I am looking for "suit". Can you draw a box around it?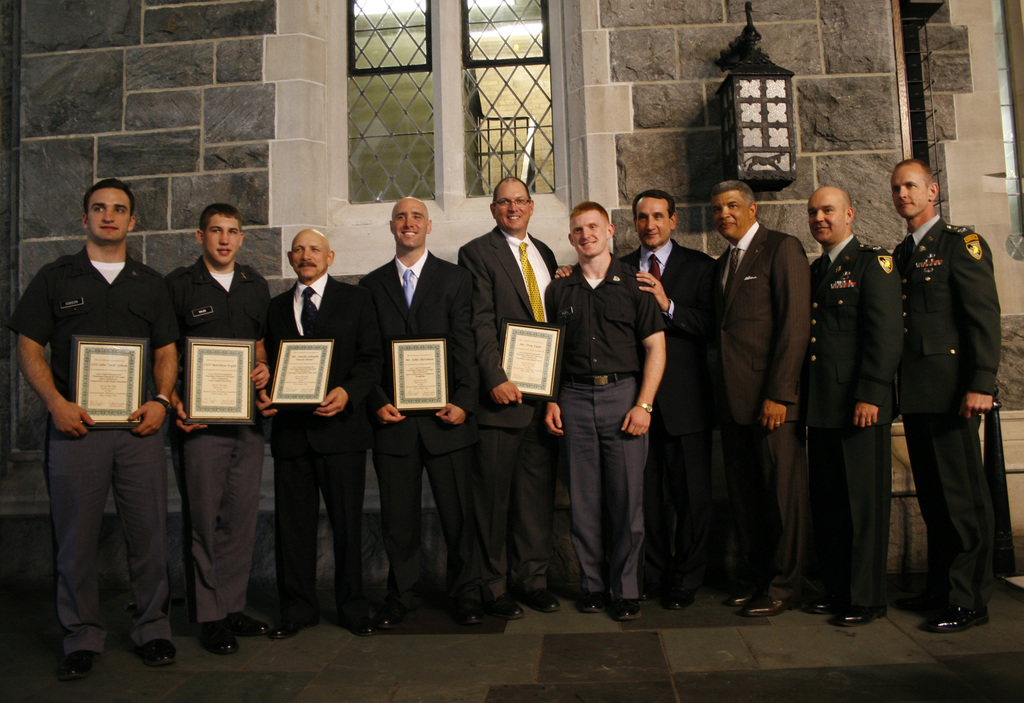
Sure, the bounding box is crop(726, 164, 828, 575).
